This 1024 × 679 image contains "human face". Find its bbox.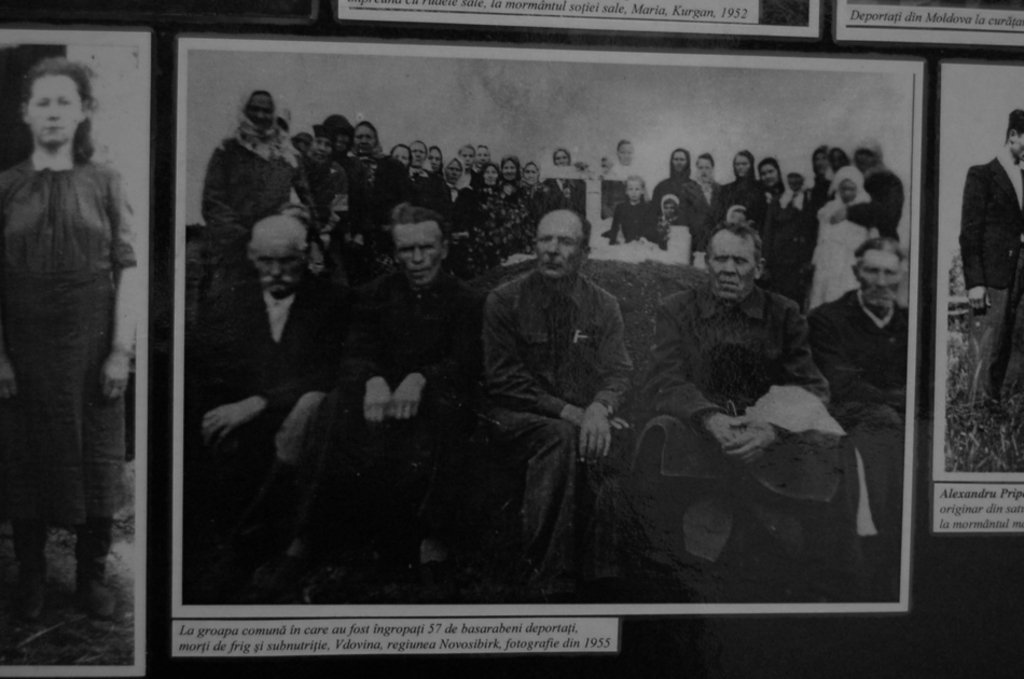
{"left": 483, "top": 164, "right": 500, "bottom": 186}.
